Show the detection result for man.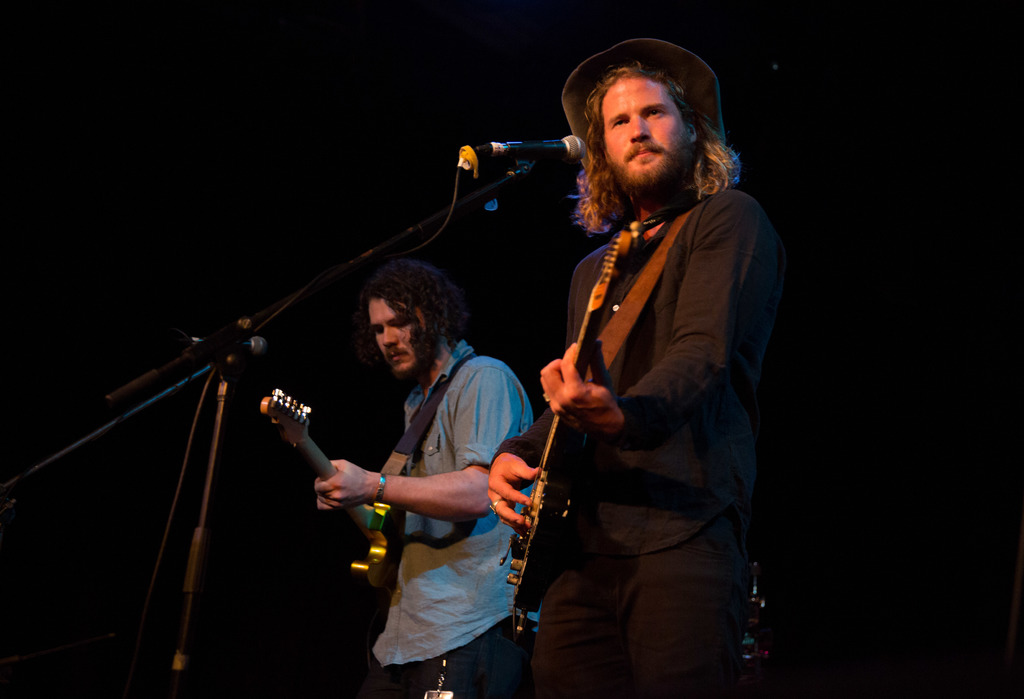
310, 265, 537, 698.
